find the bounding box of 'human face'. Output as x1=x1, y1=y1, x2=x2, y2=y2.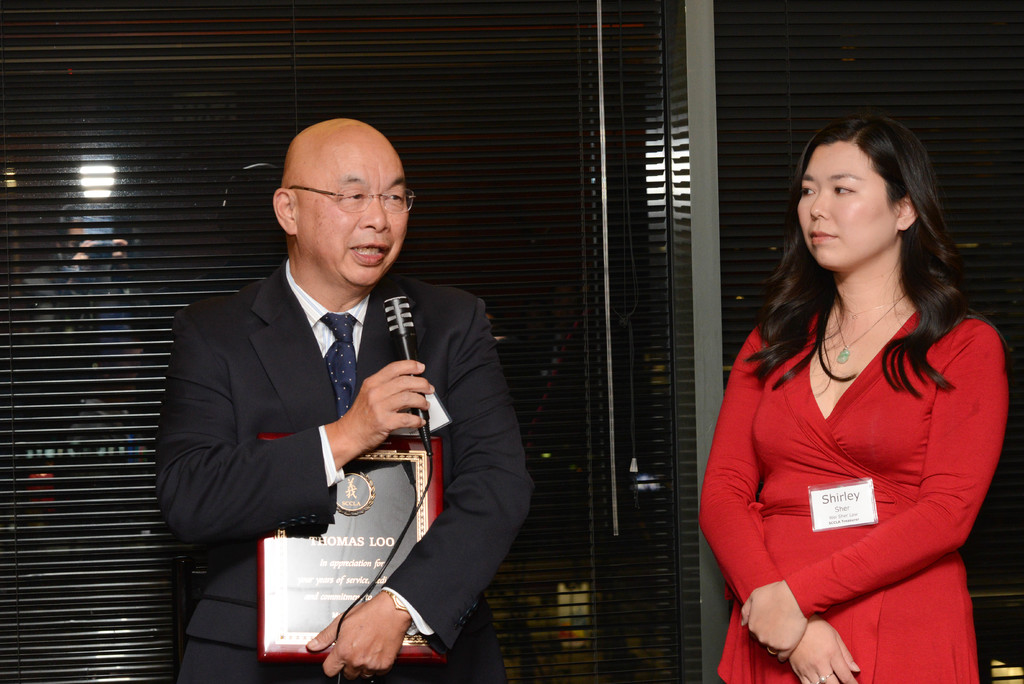
x1=796, y1=141, x2=893, y2=266.
